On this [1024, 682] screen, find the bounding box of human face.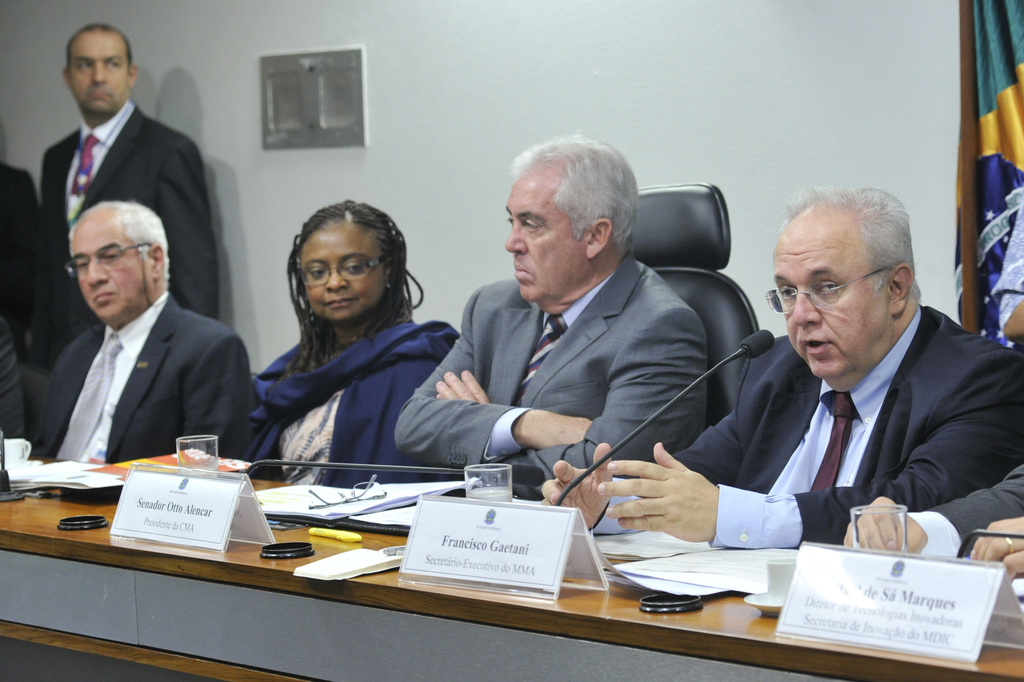
Bounding box: [x1=299, y1=224, x2=386, y2=321].
